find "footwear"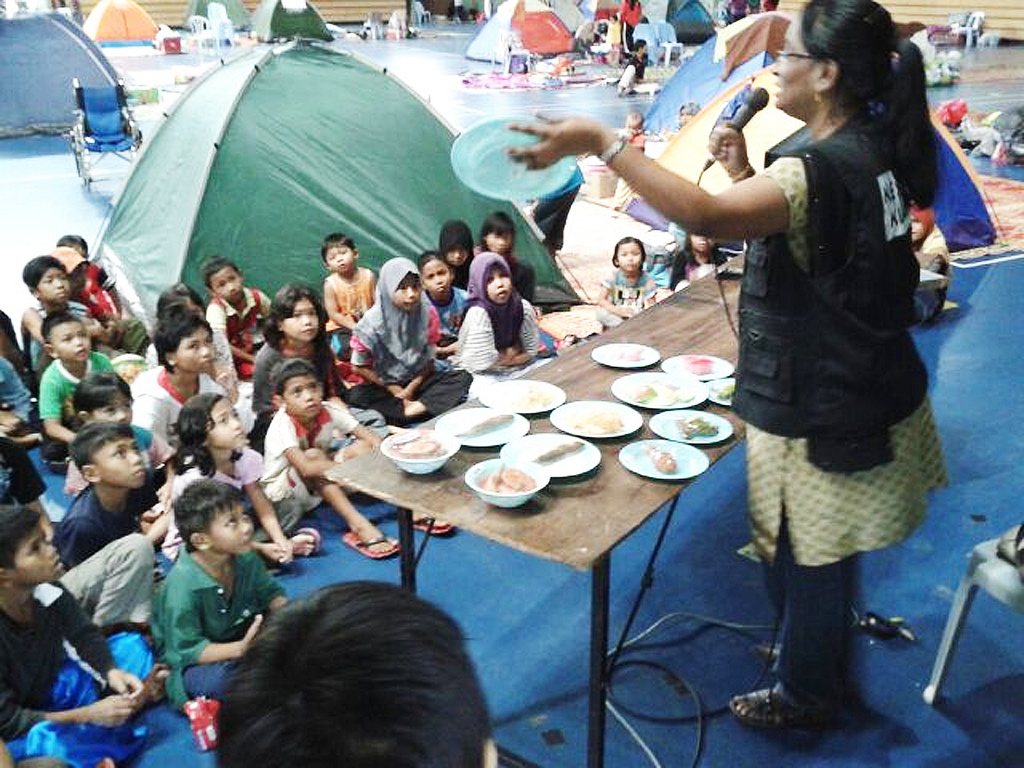
753 664 856 743
